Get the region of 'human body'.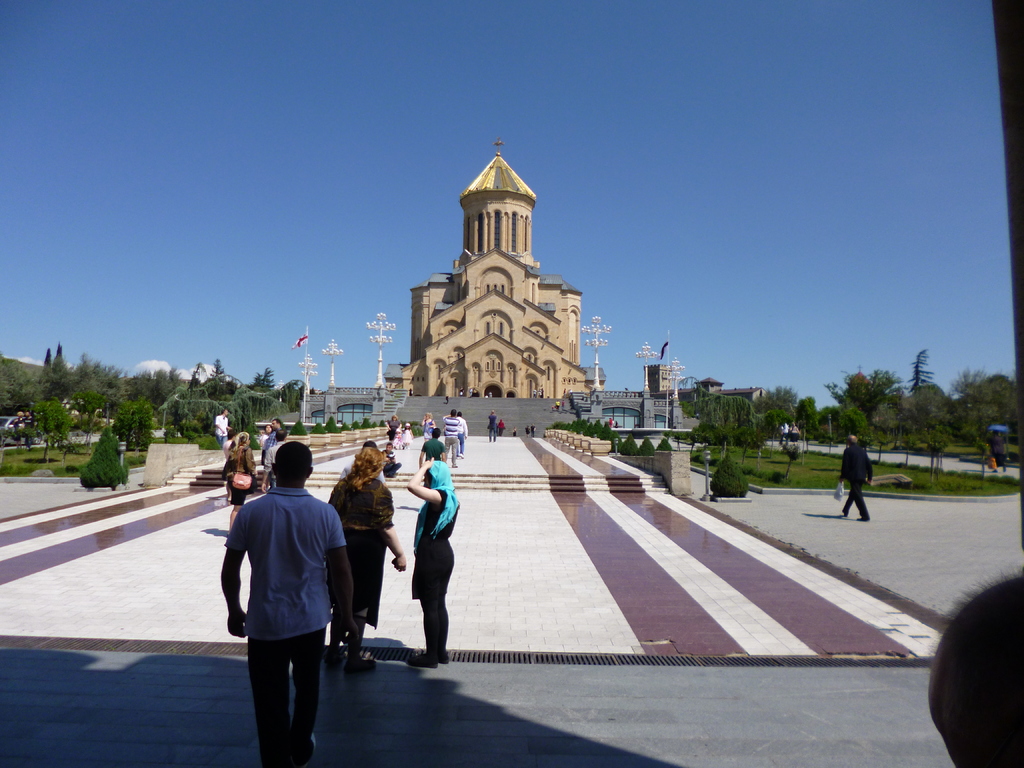
{"left": 408, "top": 456, "right": 459, "bottom": 669}.
